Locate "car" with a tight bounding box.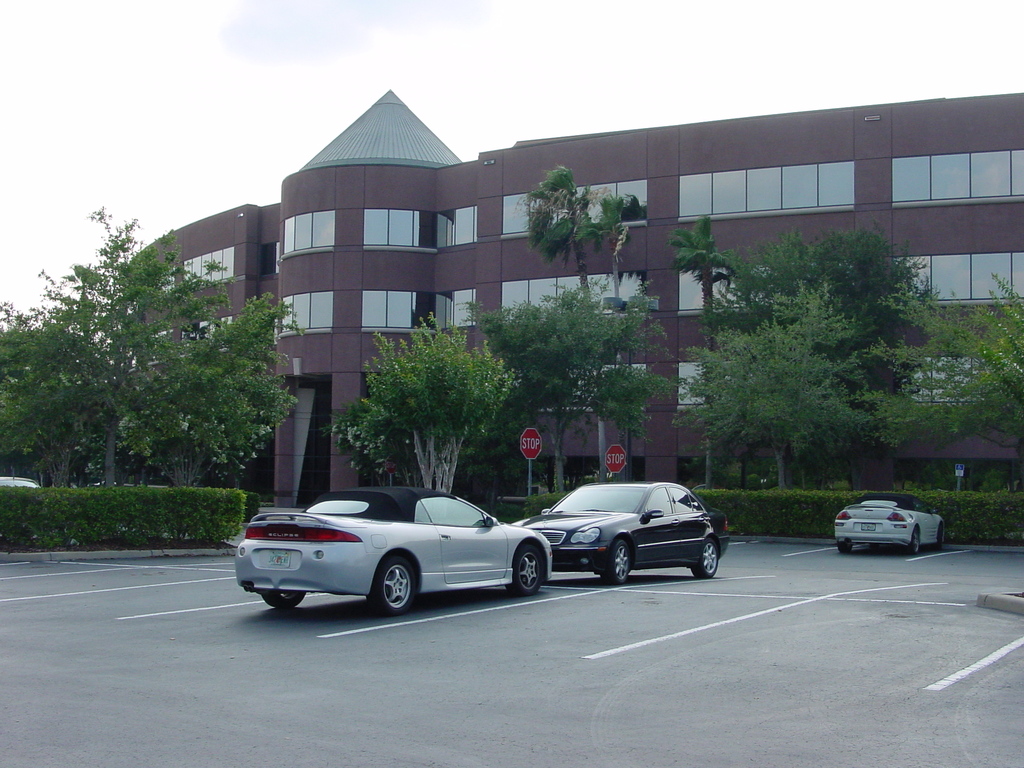
bbox=[511, 478, 728, 590].
